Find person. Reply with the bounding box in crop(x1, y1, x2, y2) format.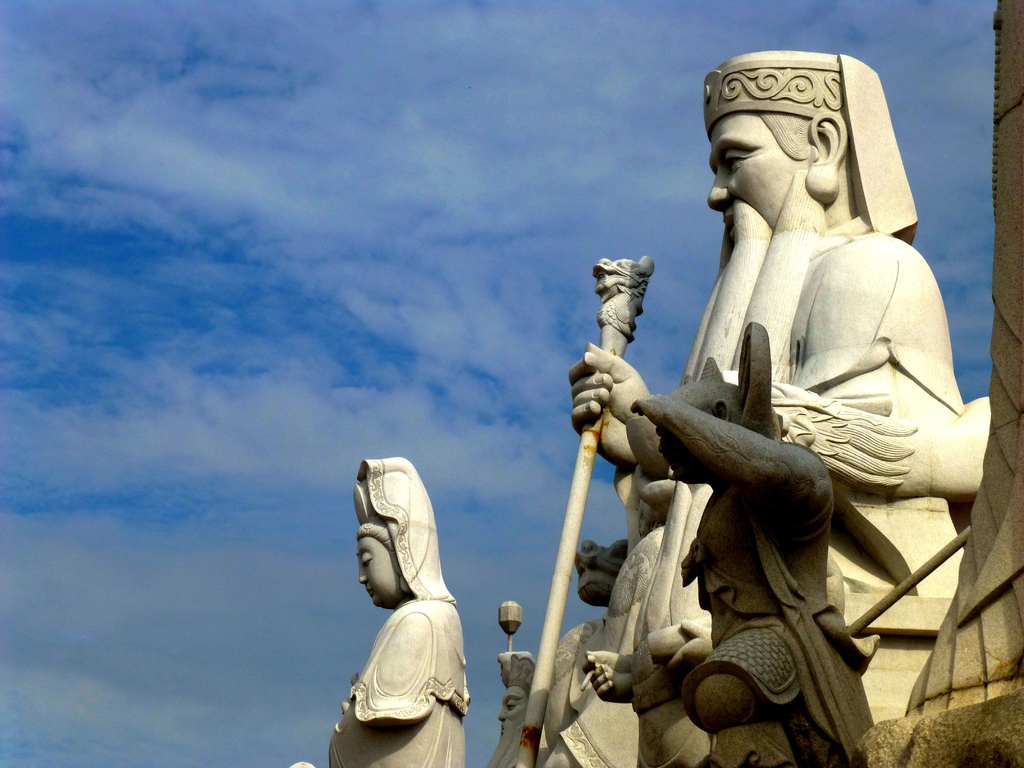
crop(349, 440, 488, 767).
